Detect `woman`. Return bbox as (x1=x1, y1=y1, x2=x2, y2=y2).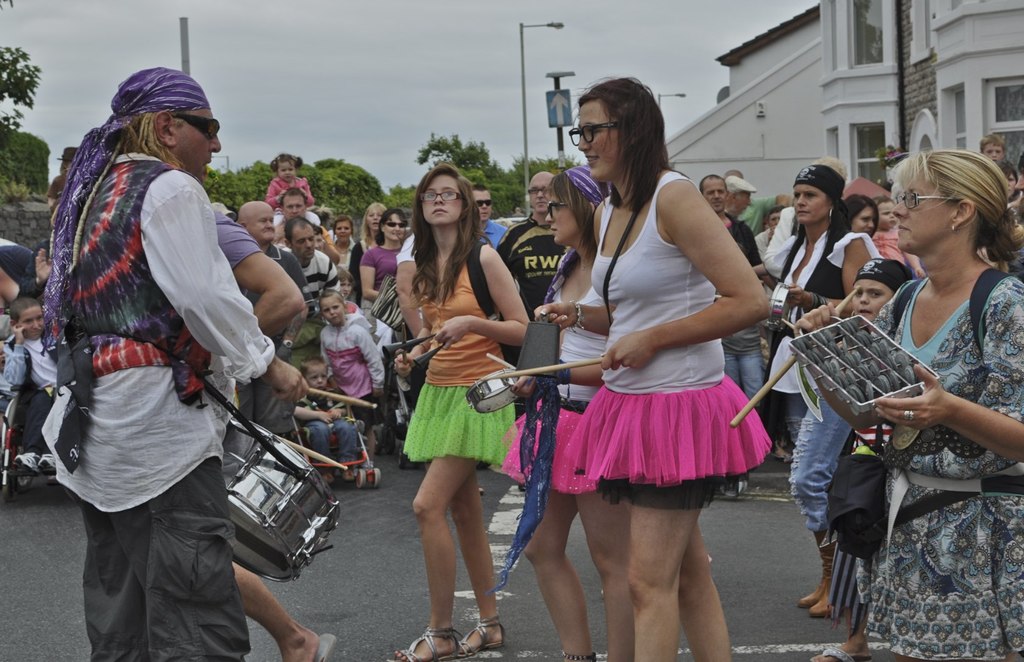
(x1=490, y1=163, x2=635, y2=661).
